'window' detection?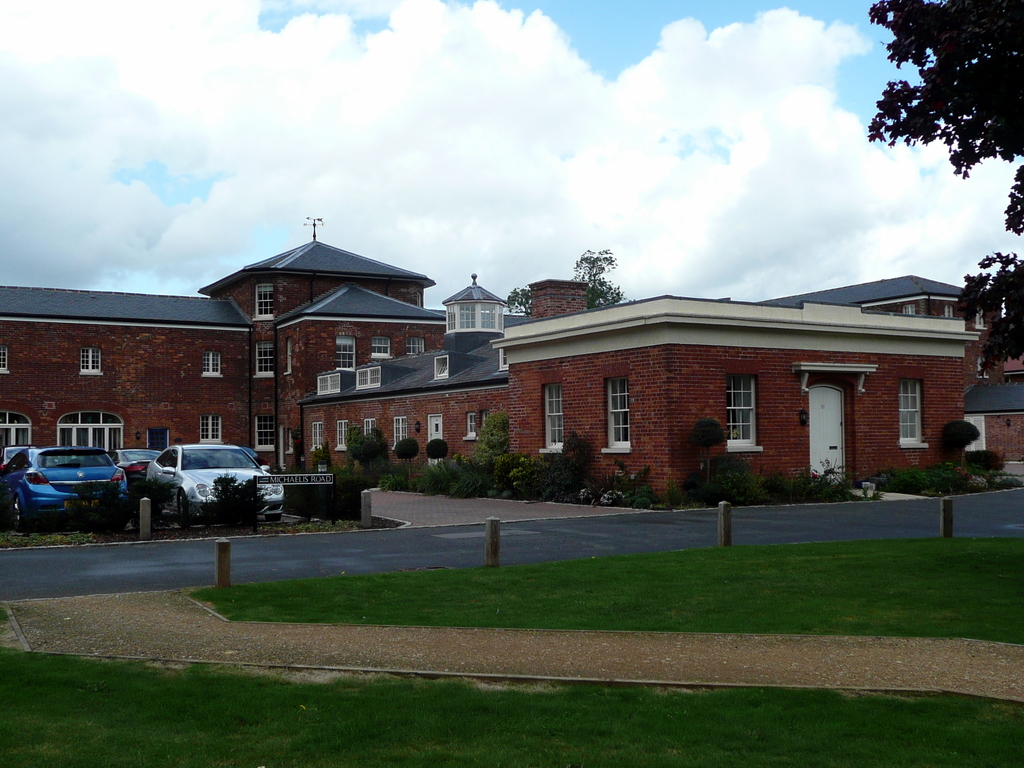
[730,373,763,459]
